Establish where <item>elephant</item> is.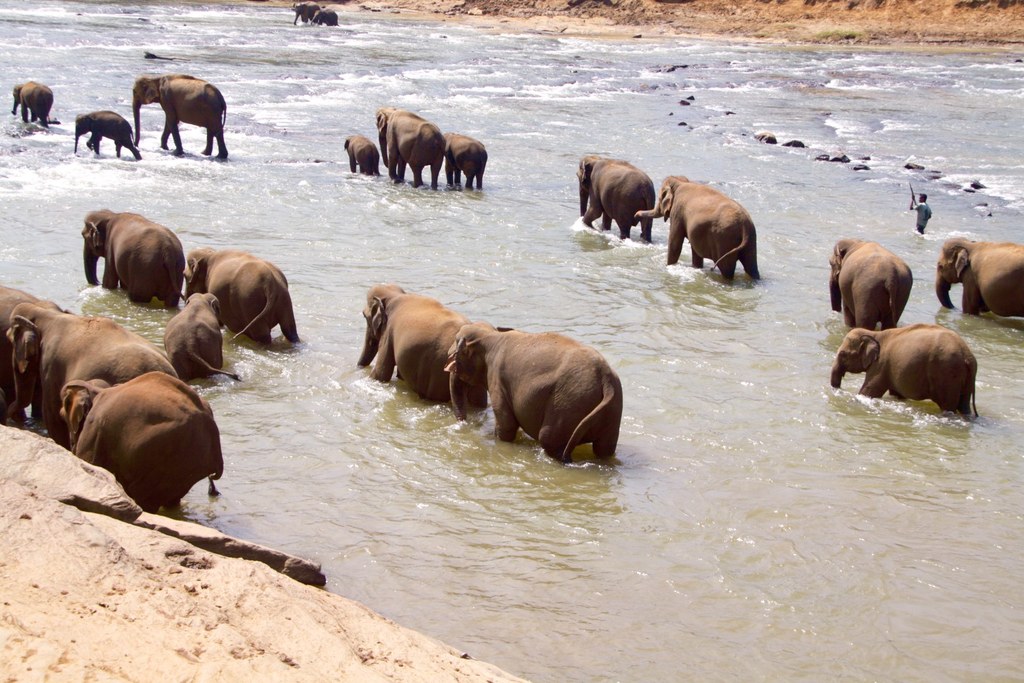
Established at (left=292, top=0, right=322, bottom=28).
